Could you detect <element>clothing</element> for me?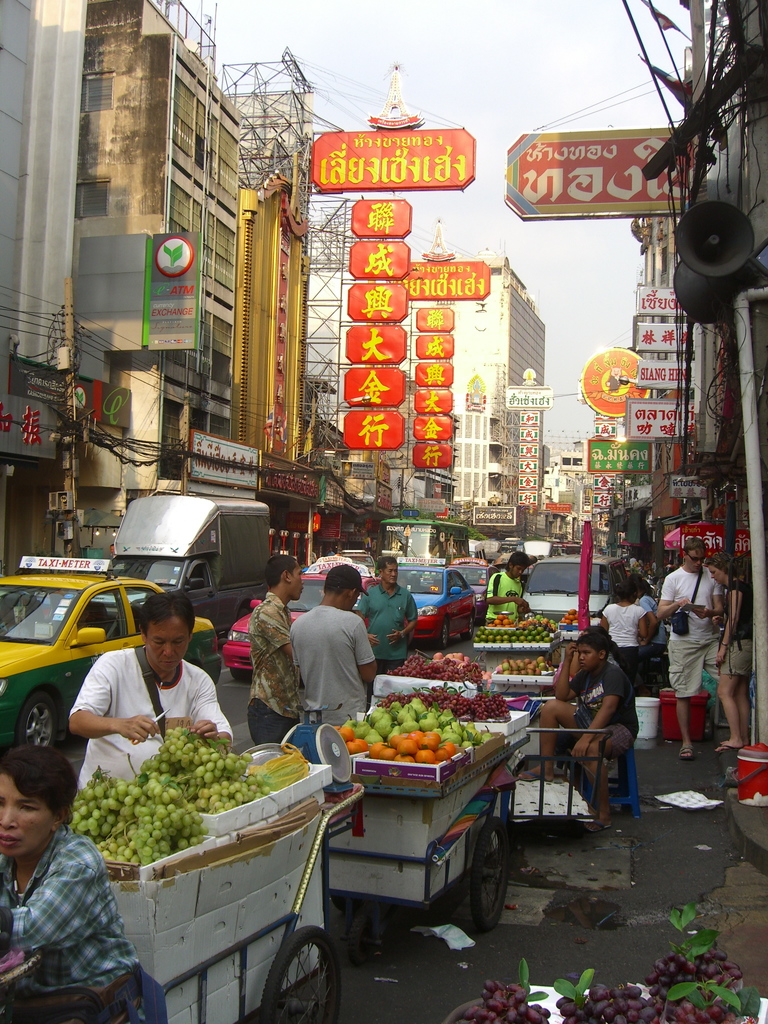
Detection result: bbox=(583, 711, 644, 755).
